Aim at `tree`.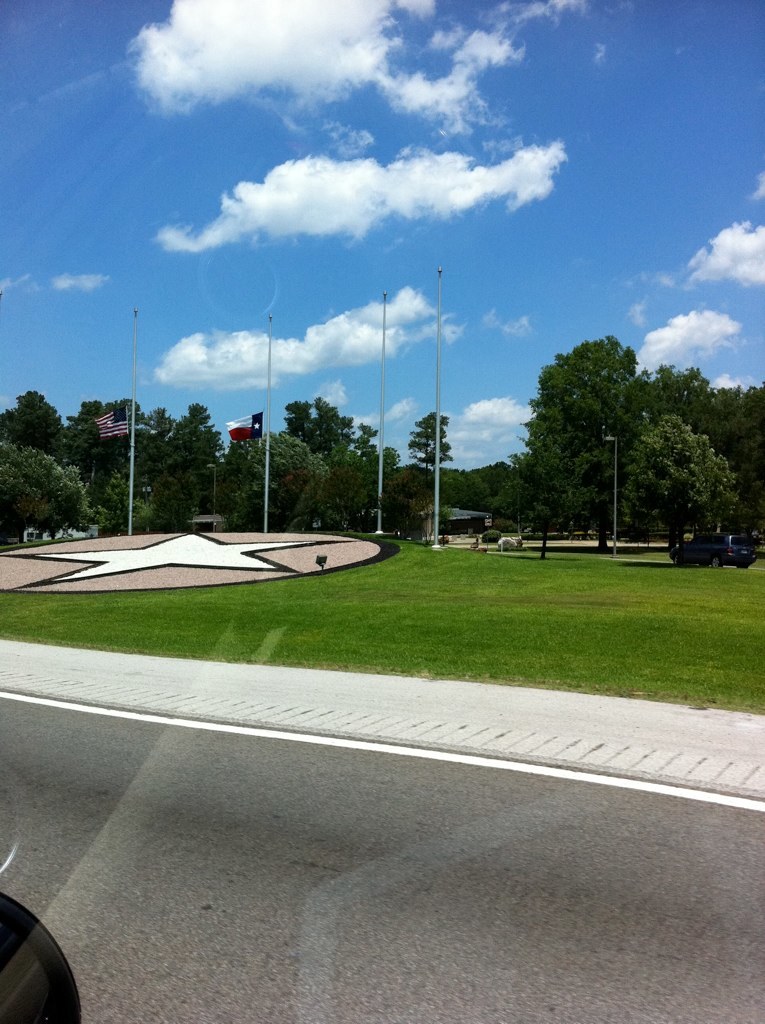
Aimed at {"x1": 480, "y1": 450, "x2": 519, "y2": 512}.
